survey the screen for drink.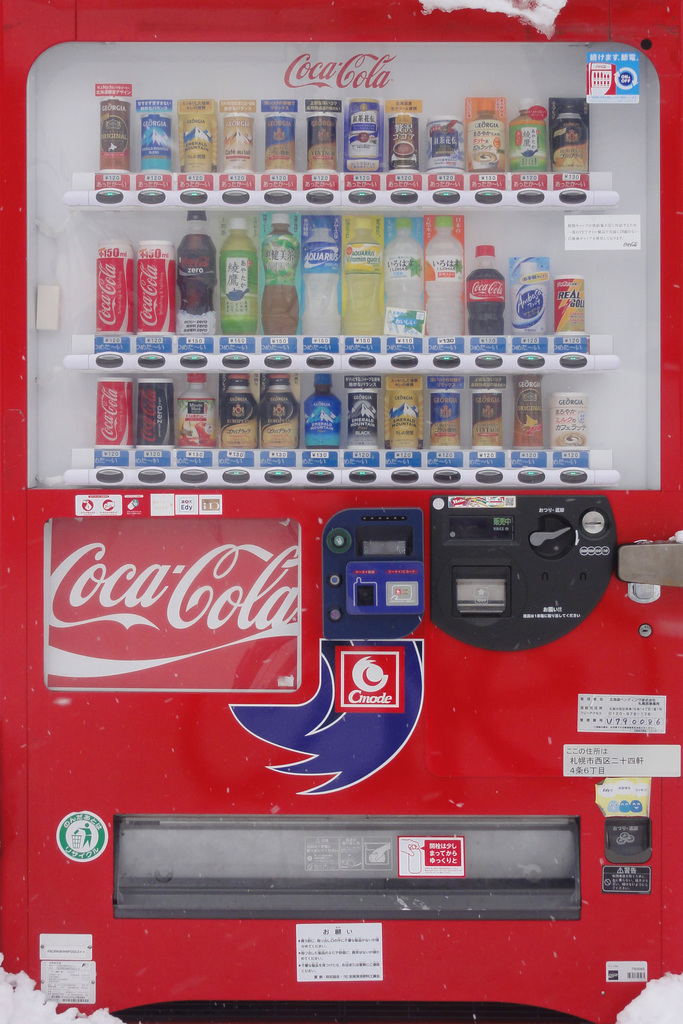
Survey found: detection(464, 244, 504, 334).
